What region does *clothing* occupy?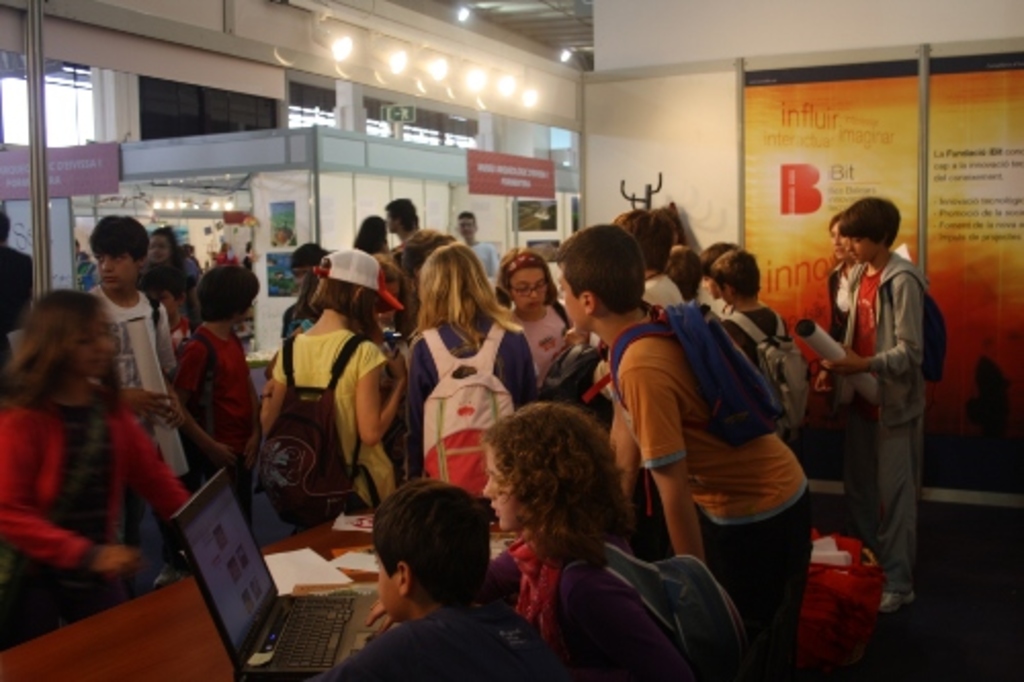
bbox=[172, 322, 262, 520].
